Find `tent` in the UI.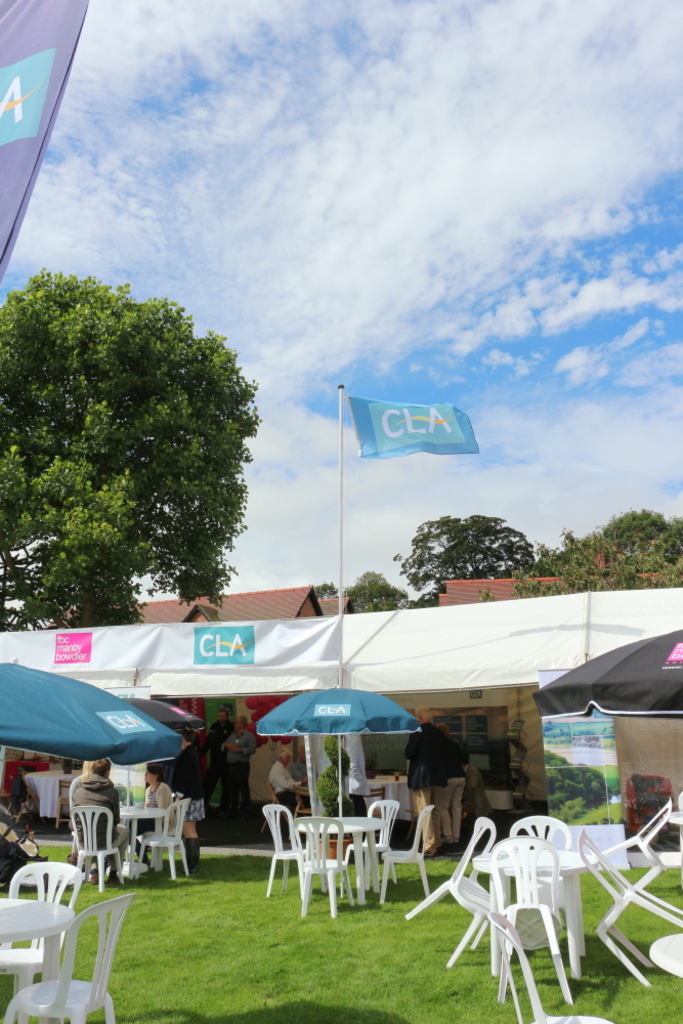
UI element at locate(257, 689, 424, 877).
